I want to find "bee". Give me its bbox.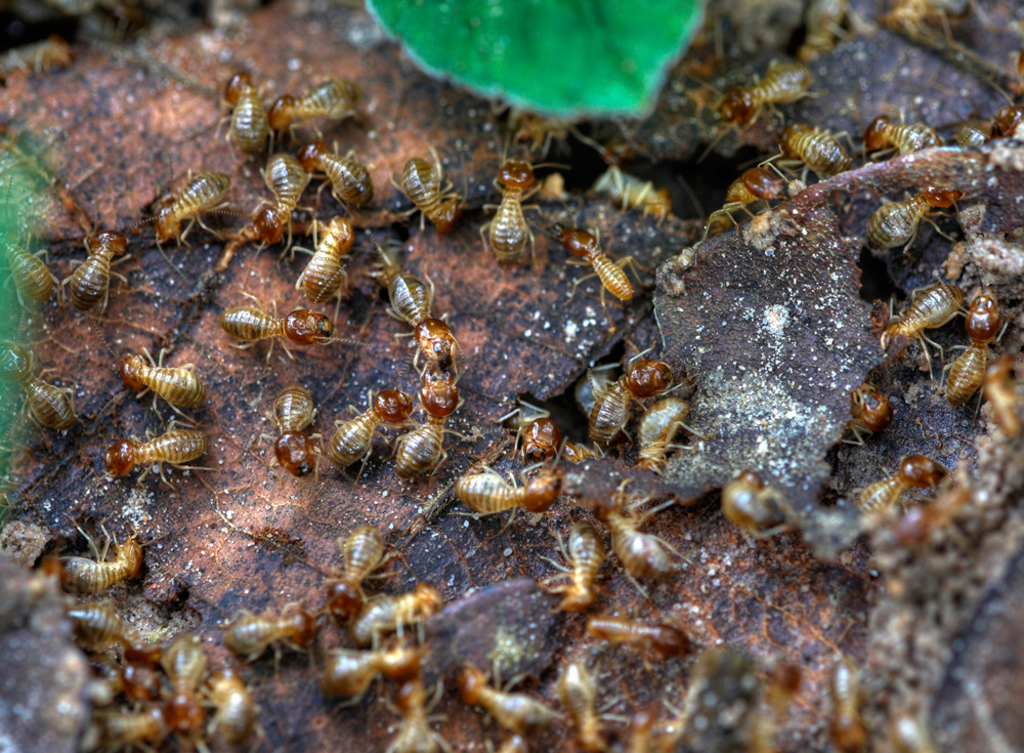
(578, 611, 680, 671).
